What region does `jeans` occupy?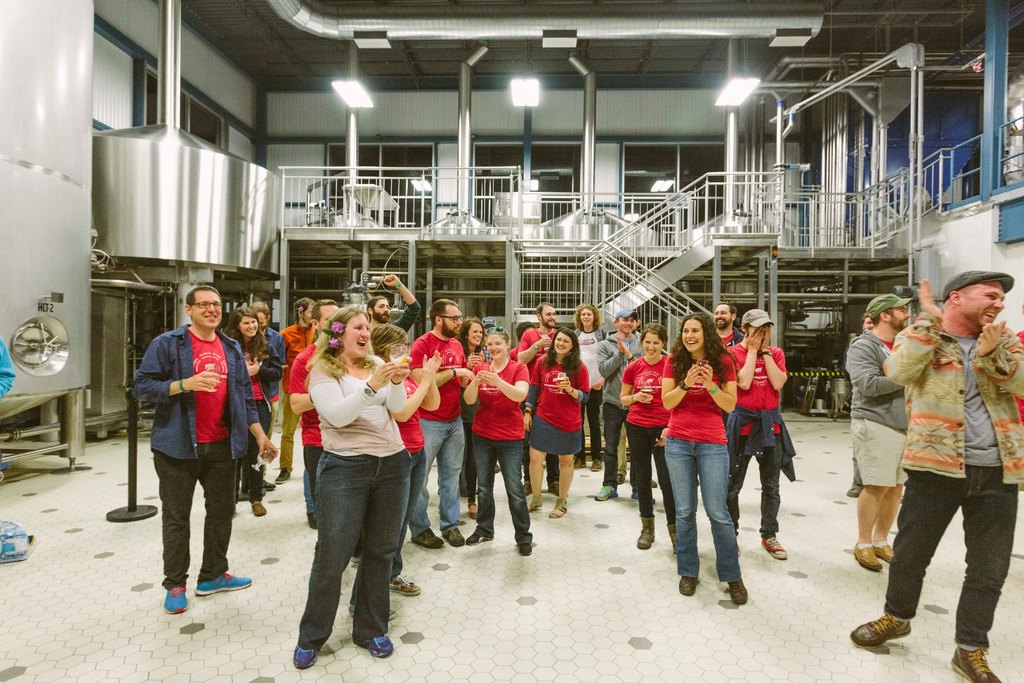
601/402/636/493.
